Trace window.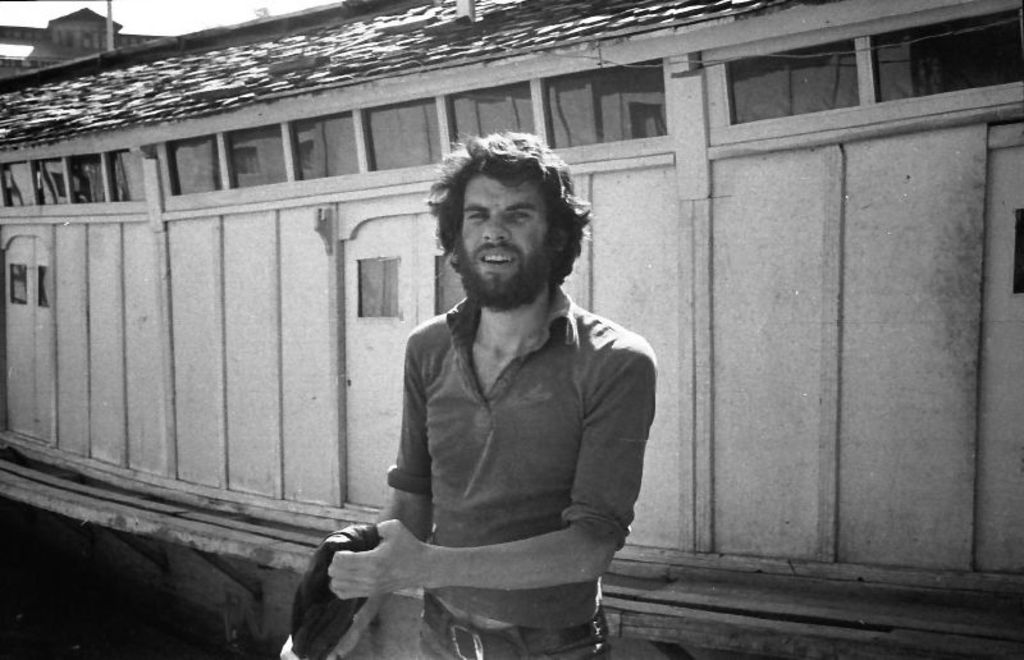
Traced to detection(873, 8, 1023, 104).
